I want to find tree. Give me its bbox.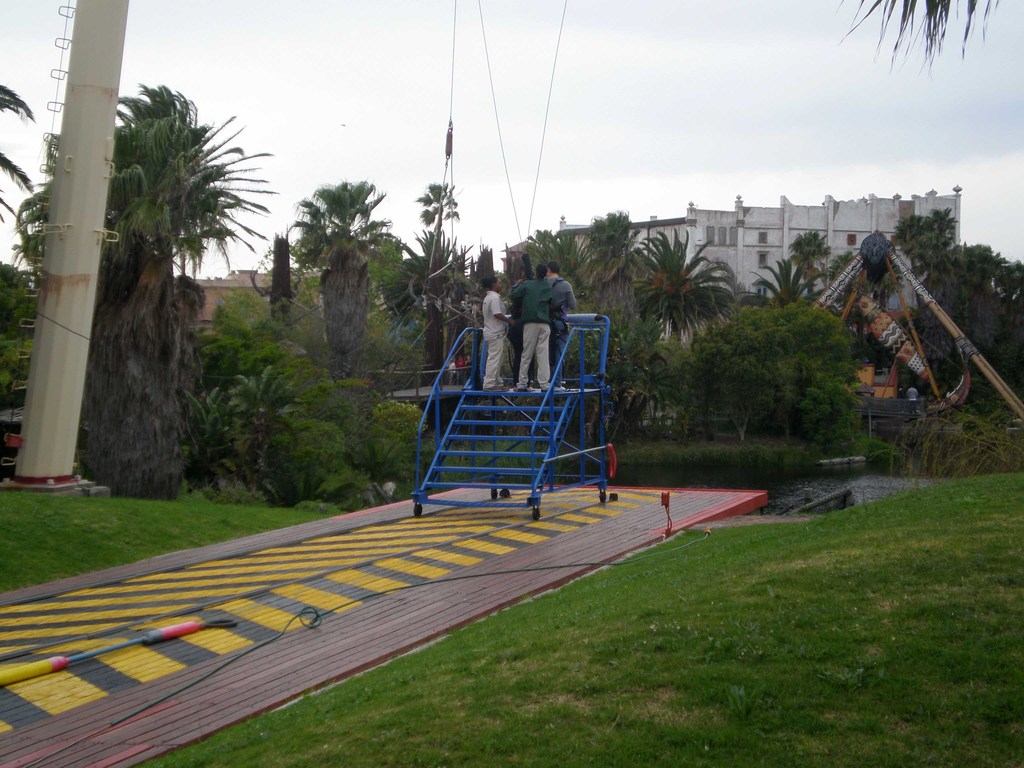
bbox=(788, 223, 836, 302).
